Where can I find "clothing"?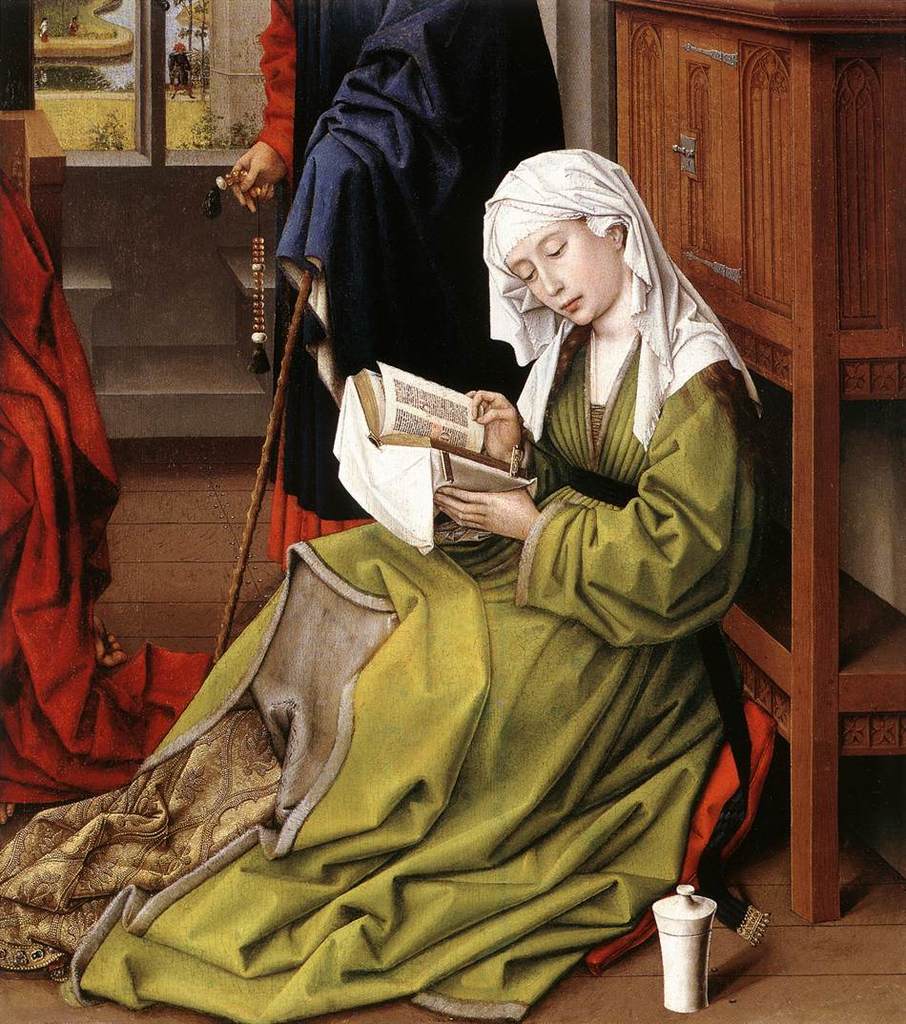
You can find it at select_region(266, 0, 564, 568).
